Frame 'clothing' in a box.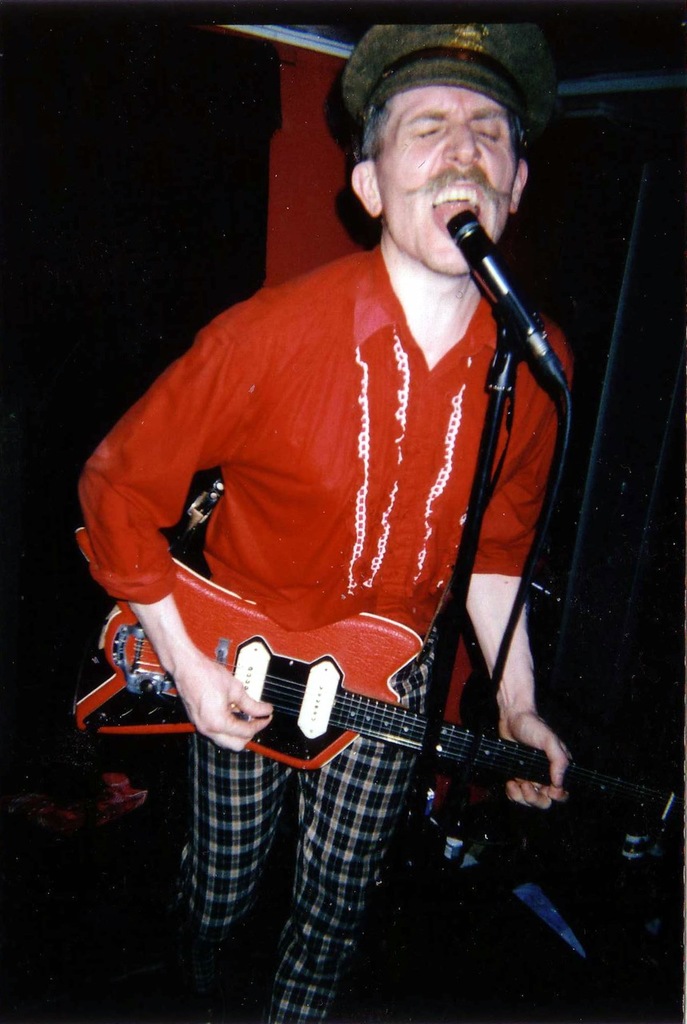
[left=114, top=216, right=601, bottom=953].
